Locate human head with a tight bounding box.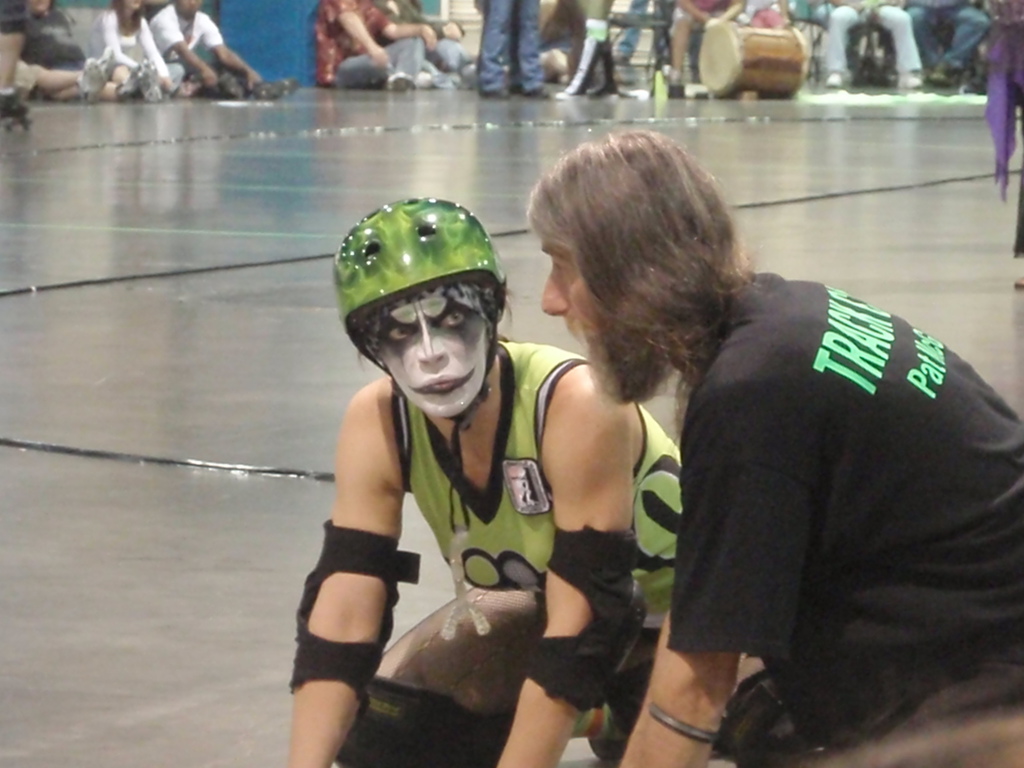
28:0:54:17.
